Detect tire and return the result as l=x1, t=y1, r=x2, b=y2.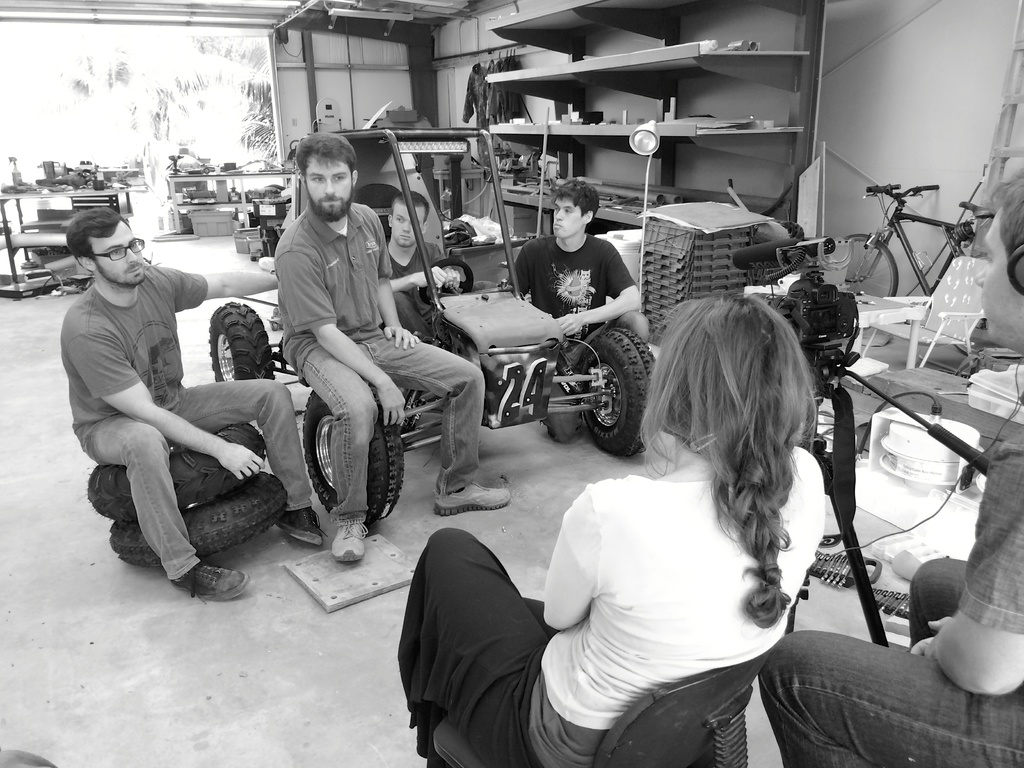
l=830, t=230, r=899, b=302.
